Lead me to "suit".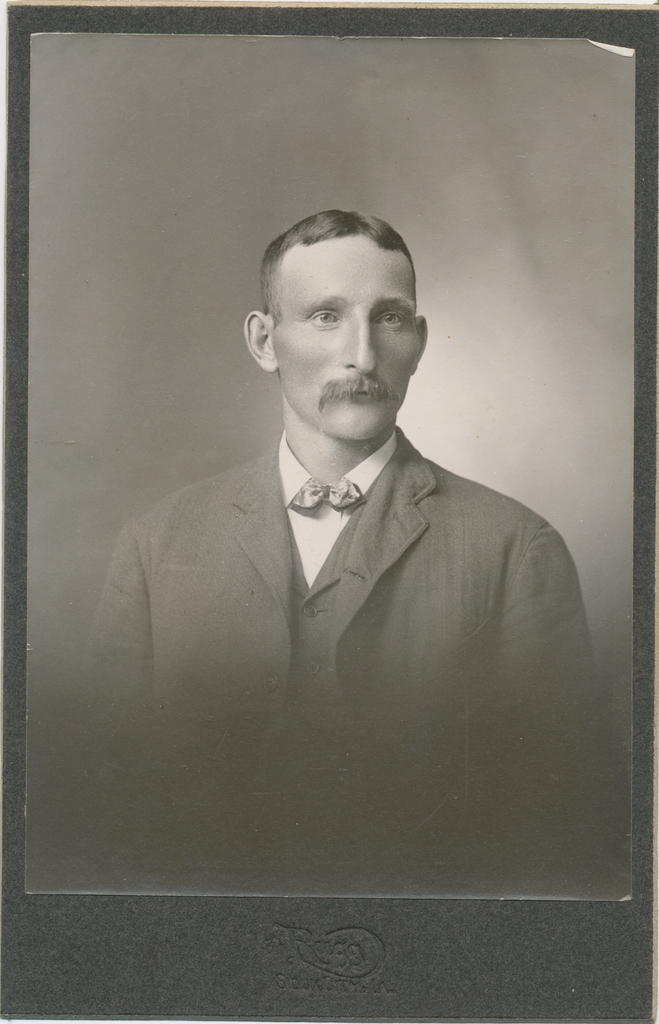
Lead to {"x1": 120, "y1": 376, "x2": 588, "y2": 897}.
